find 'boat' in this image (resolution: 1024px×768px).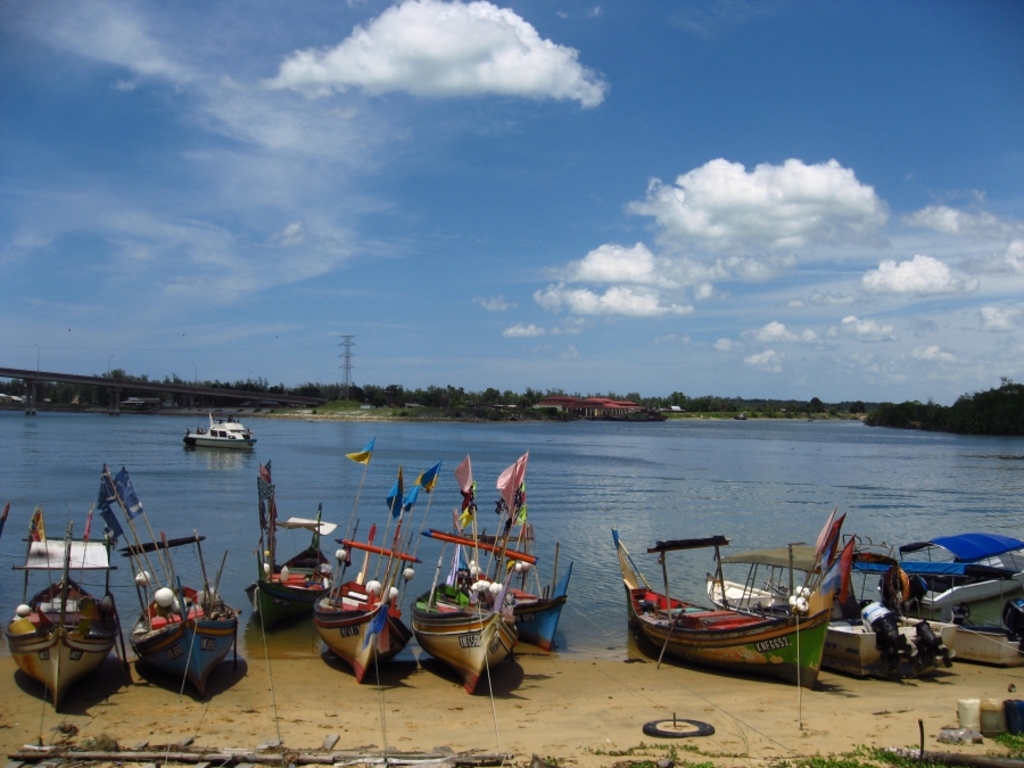
rect(309, 539, 406, 680).
